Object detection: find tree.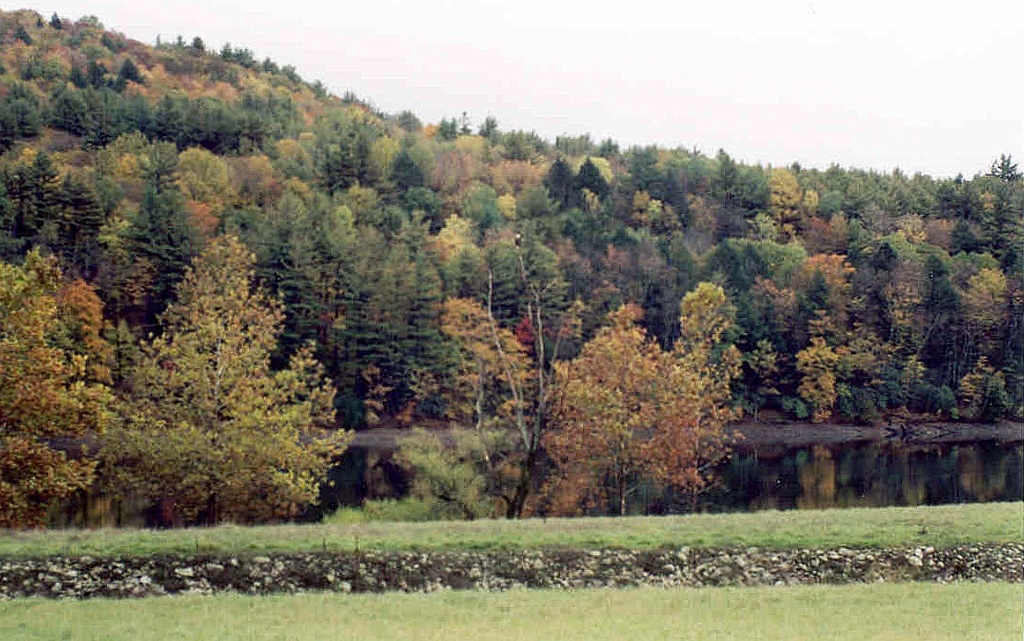
l=144, t=137, r=184, b=198.
